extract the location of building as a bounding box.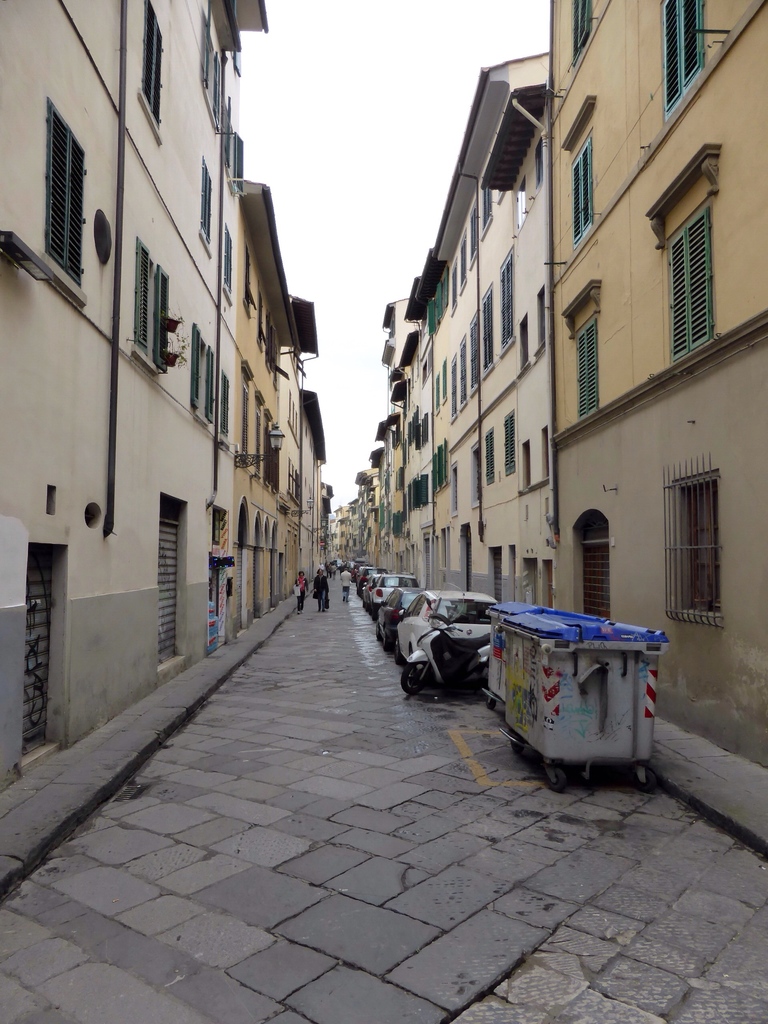
(left=232, top=180, right=298, bottom=634).
